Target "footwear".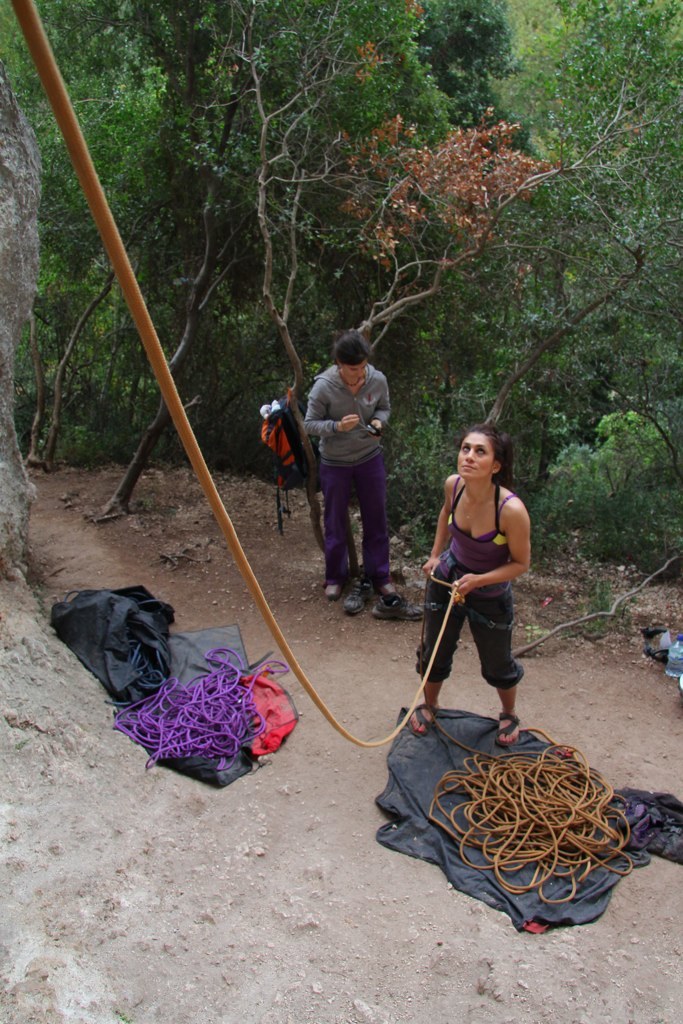
Target region: (x1=411, y1=704, x2=438, y2=736).
